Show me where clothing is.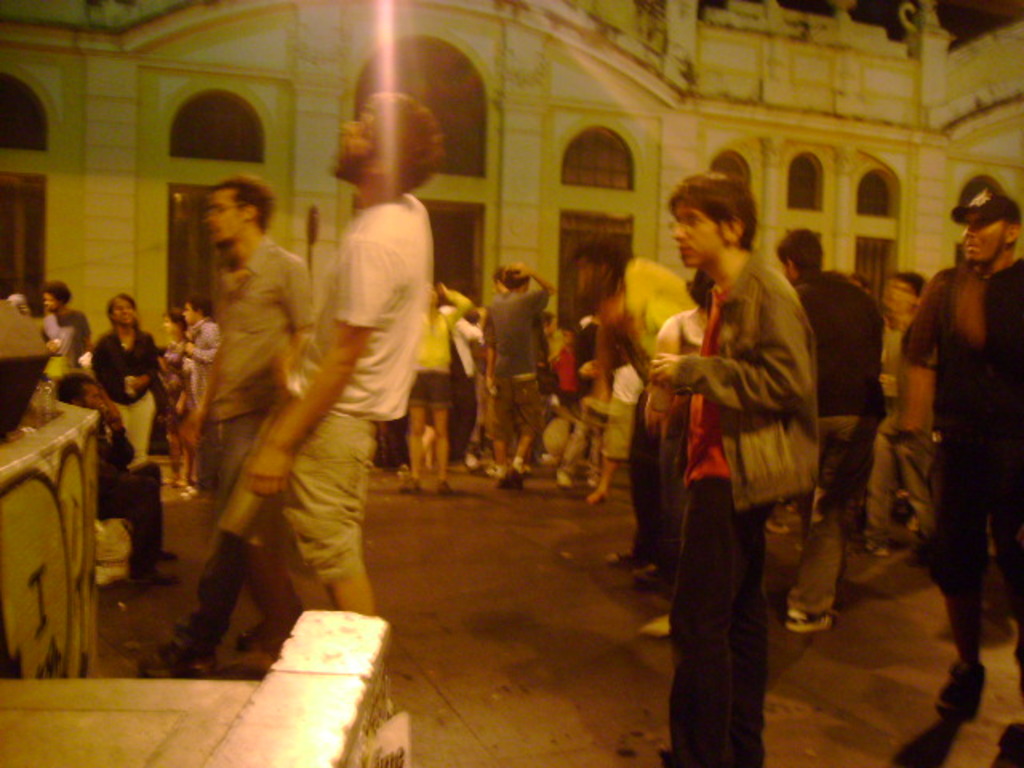
clothing is at box(85, 322, 163, 456).
